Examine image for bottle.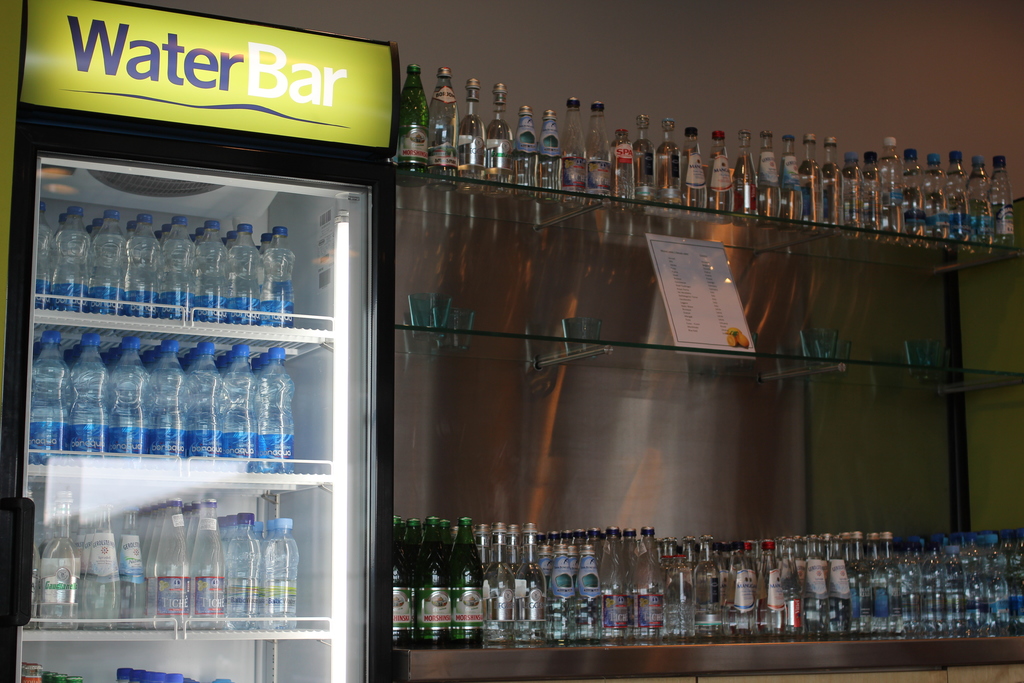
Examination result: box(48, 208, 88, 312).
